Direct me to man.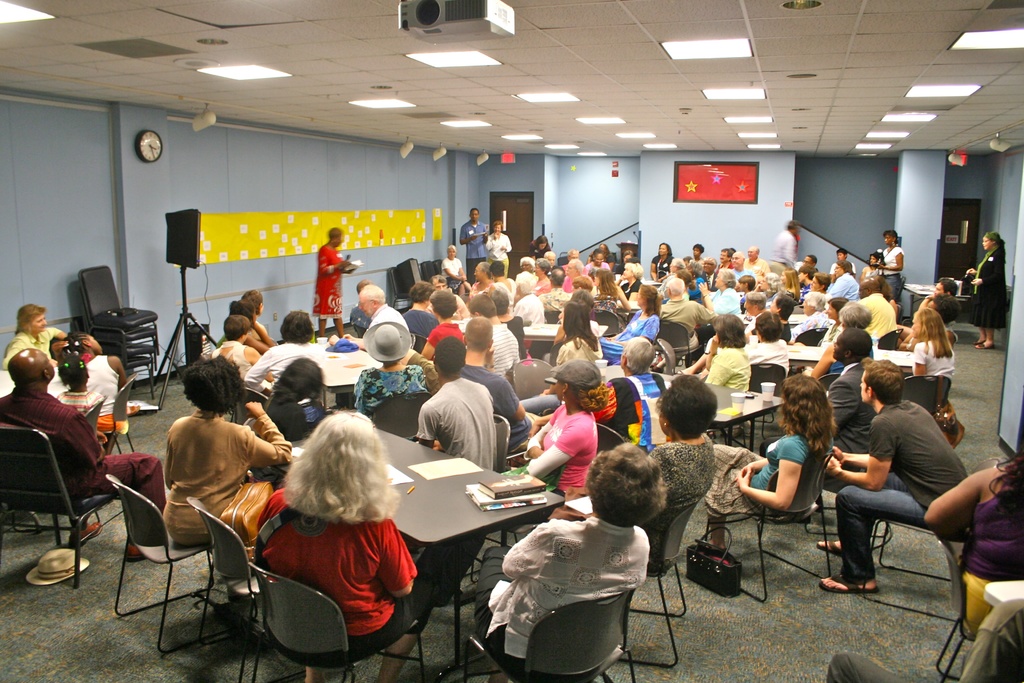
Direction: select_region(744, 243, 771, 274).
